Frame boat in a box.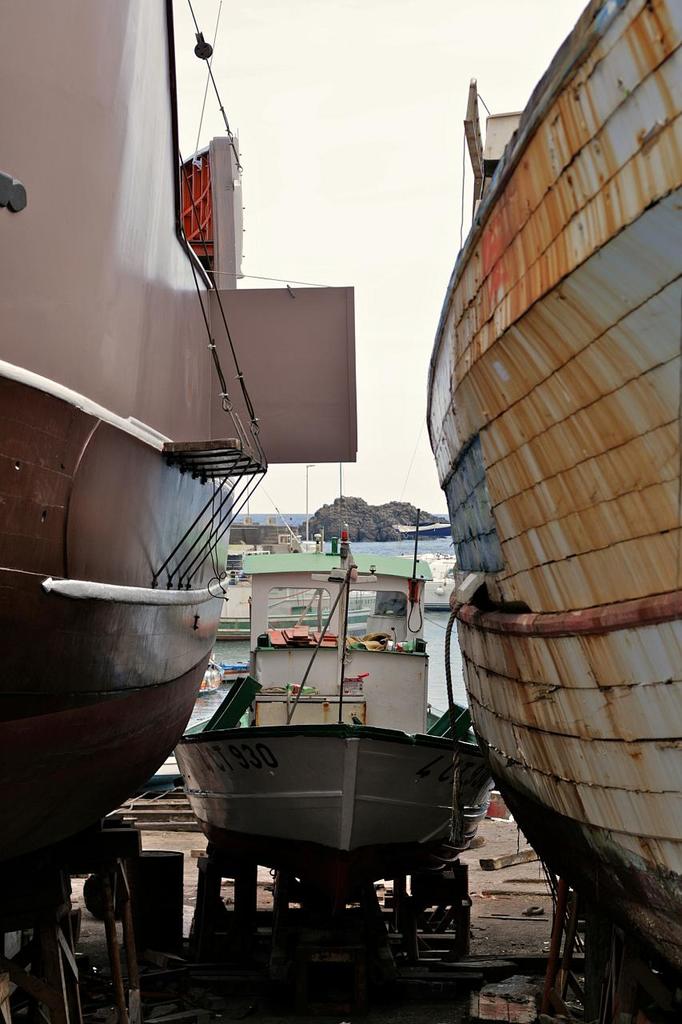
<box>171,521,494,899</box>.
